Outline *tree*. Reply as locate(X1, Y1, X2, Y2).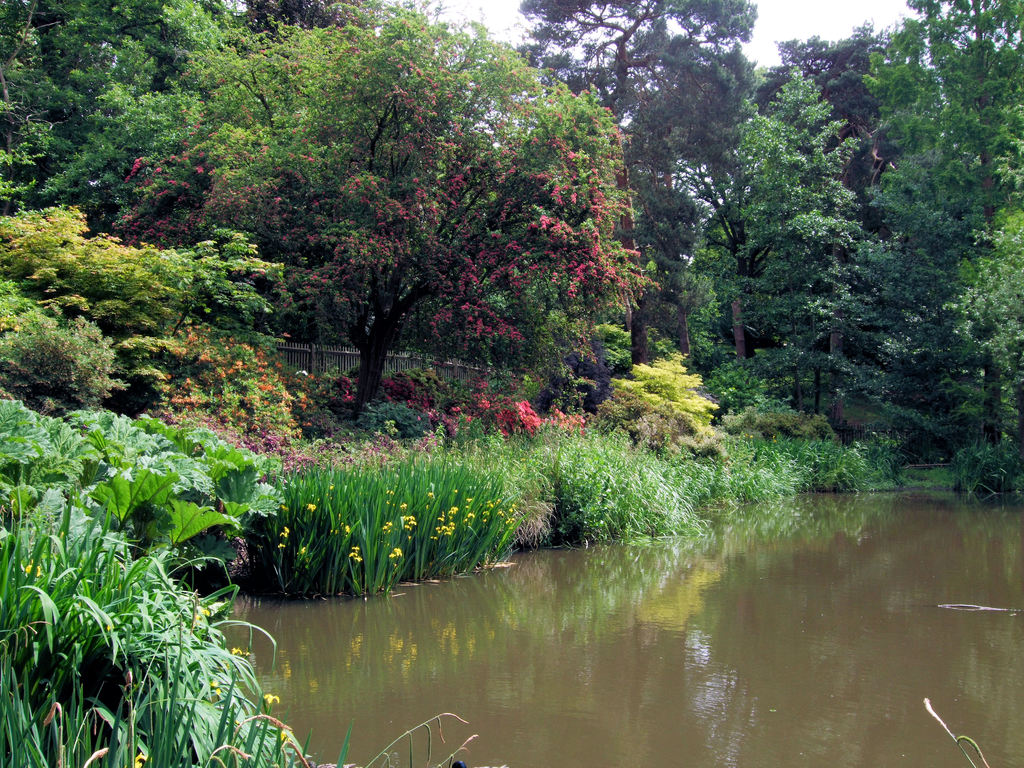
locate(733, 68, 856, 420).
